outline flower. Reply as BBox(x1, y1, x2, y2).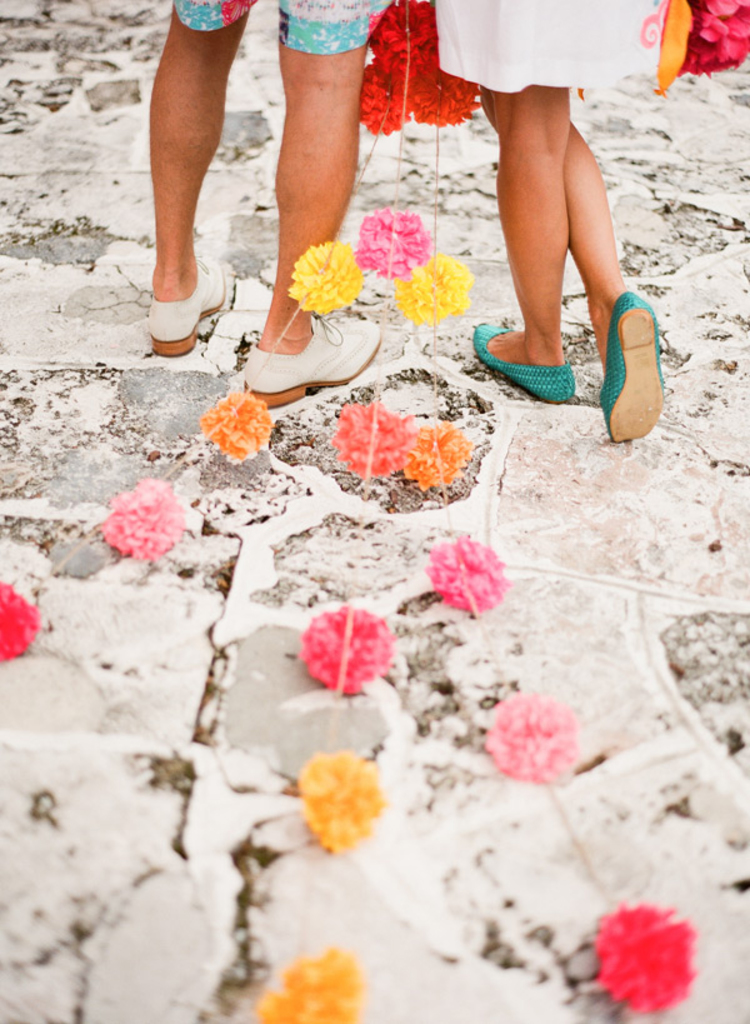
BBox(290, 238, 356, 314).
